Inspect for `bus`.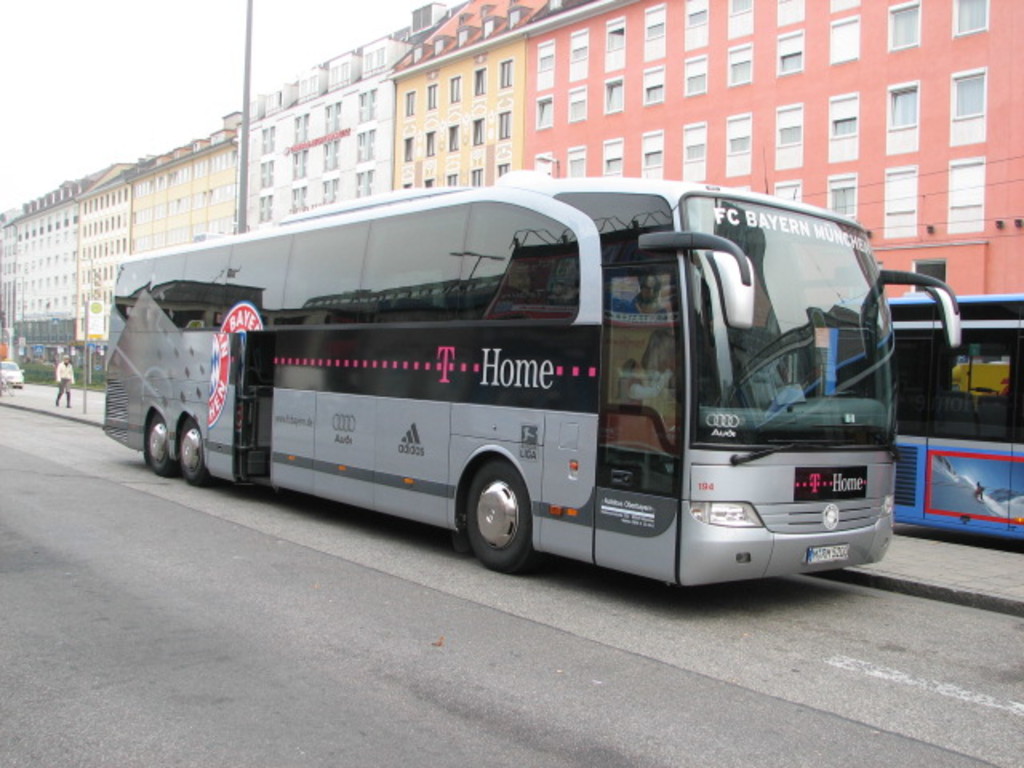
Inspection: [x1=824, y1=296, x2=1022, y2=547].
